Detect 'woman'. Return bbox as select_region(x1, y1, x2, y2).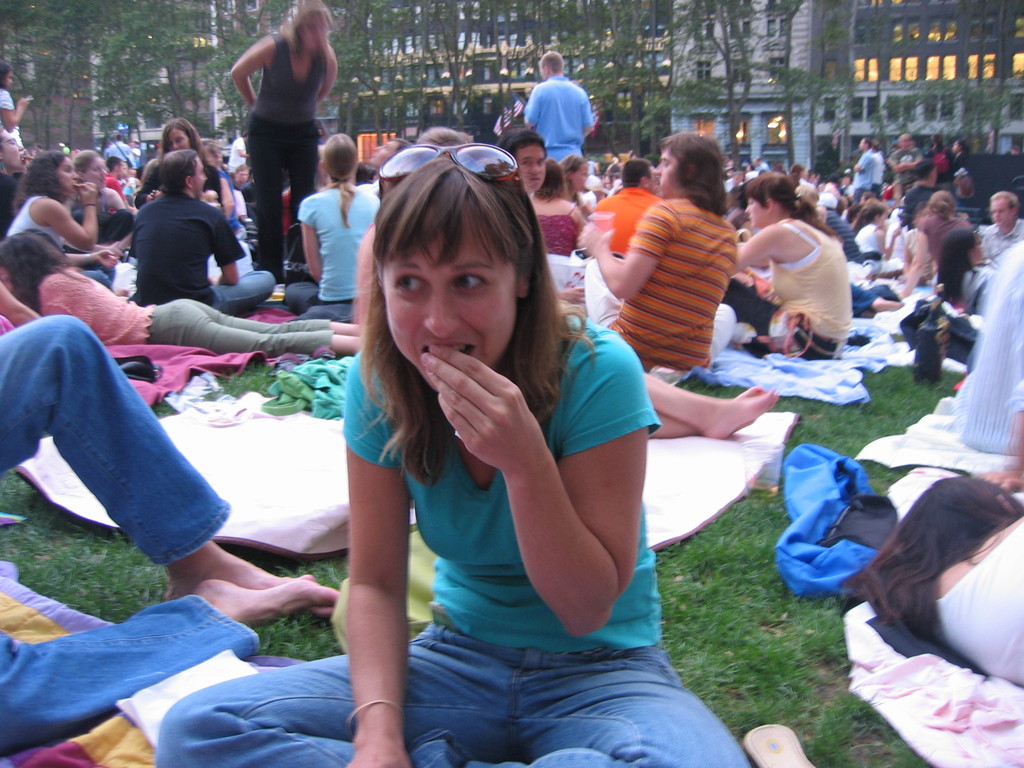
select_region(284, 134, 383, 312).
